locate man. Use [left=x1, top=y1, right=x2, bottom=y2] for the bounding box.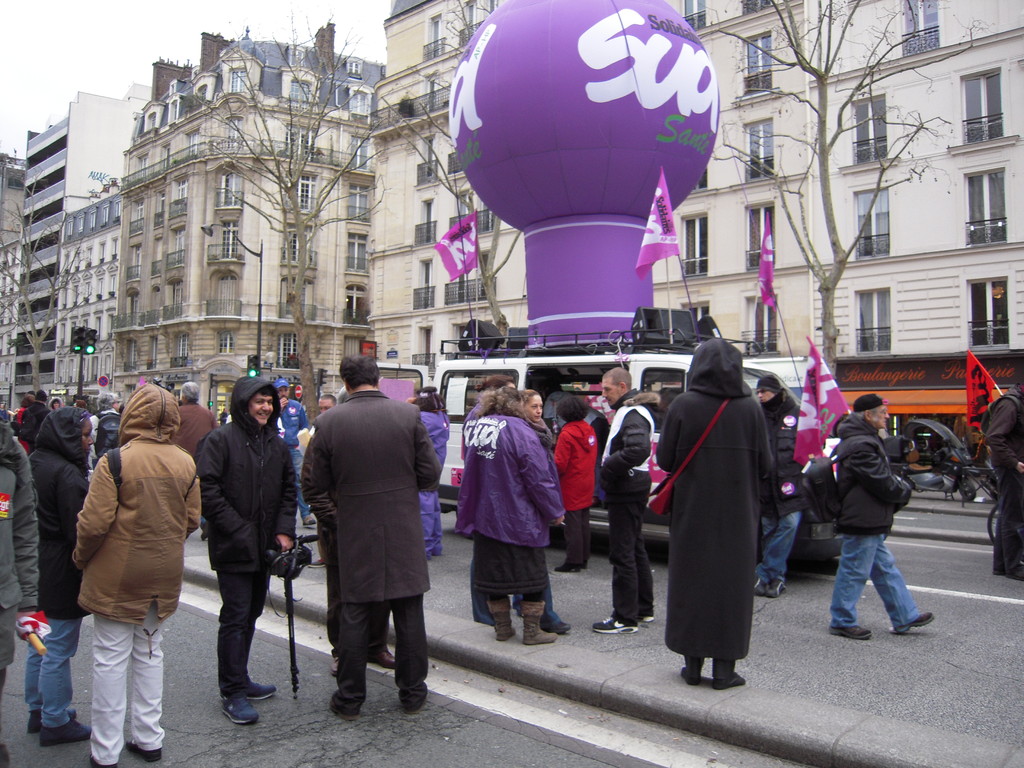
[left=986, top=374, right=1023, bottom=580].
